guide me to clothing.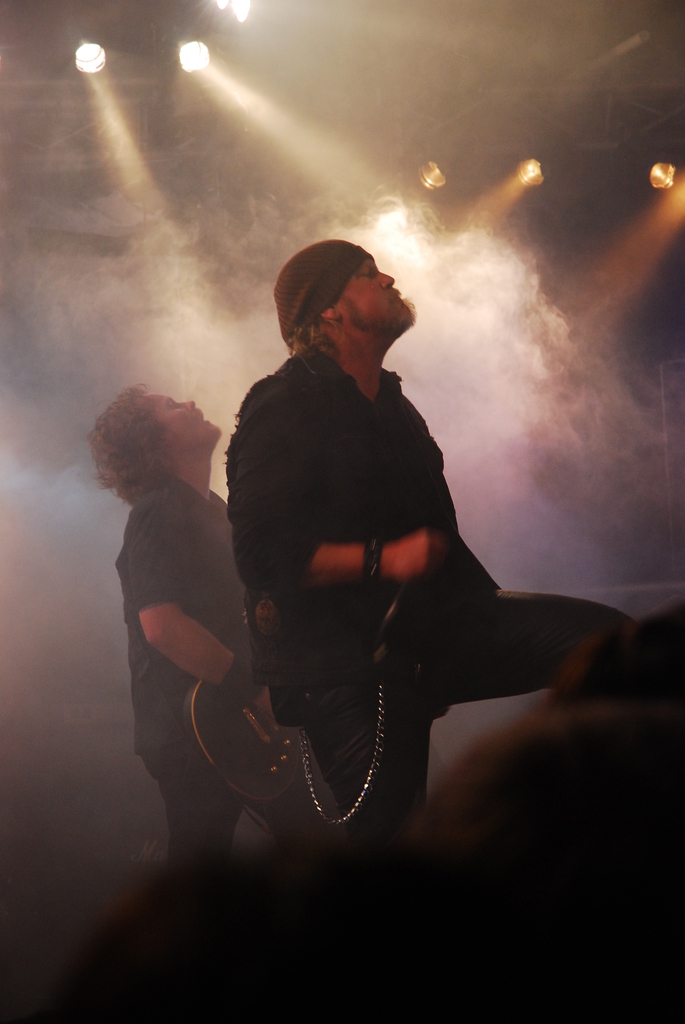
Guidance: (x1=110, y1=474, x2=236, y2=900).
